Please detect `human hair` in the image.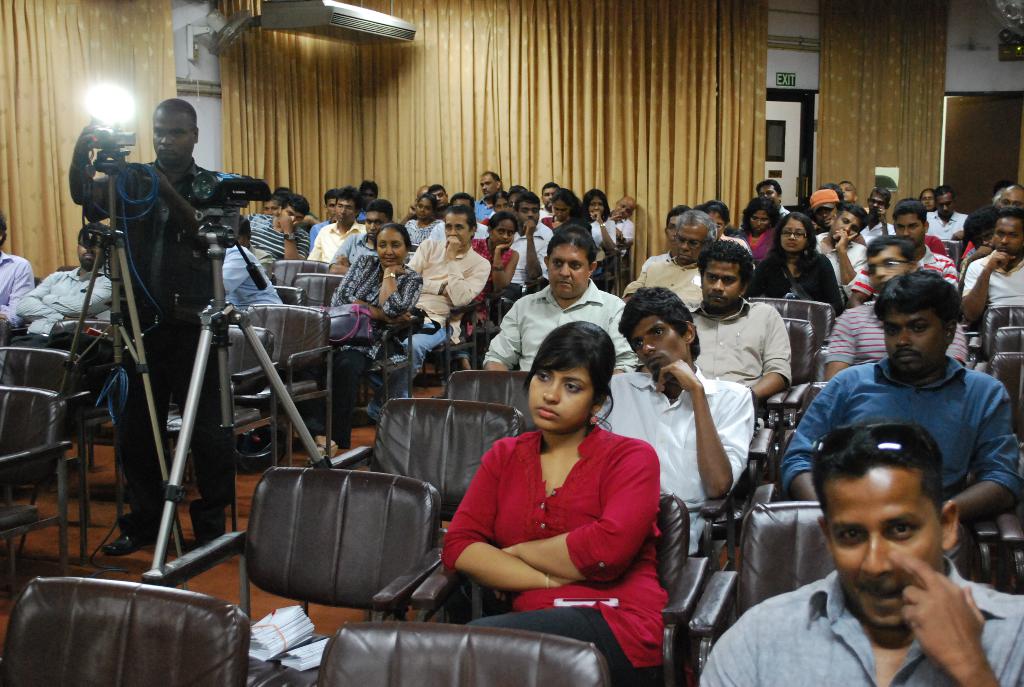
[x1=490, y1=192, x2=506, y2=209].
